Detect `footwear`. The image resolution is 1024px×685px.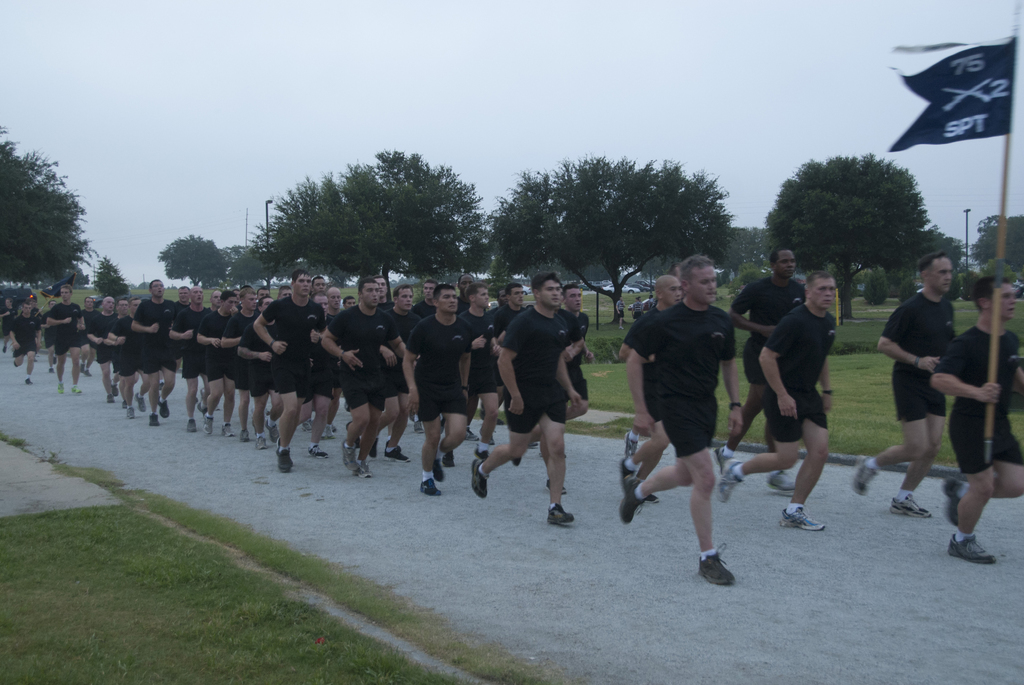
[470,461,487,500].
